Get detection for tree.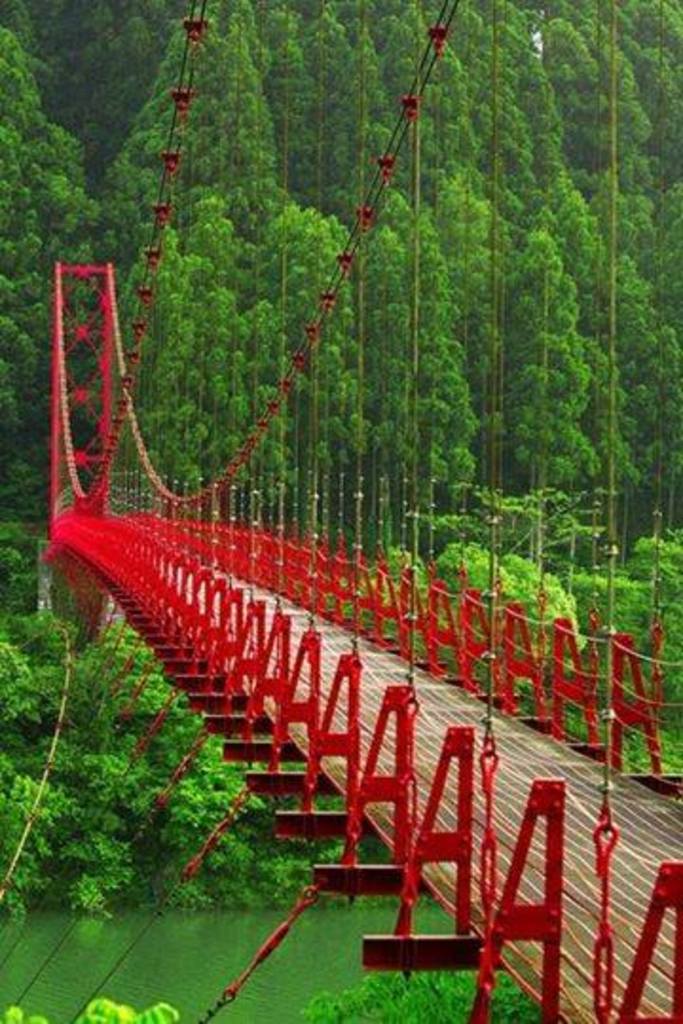
Detection: <box>596,256,681,485</box>.
